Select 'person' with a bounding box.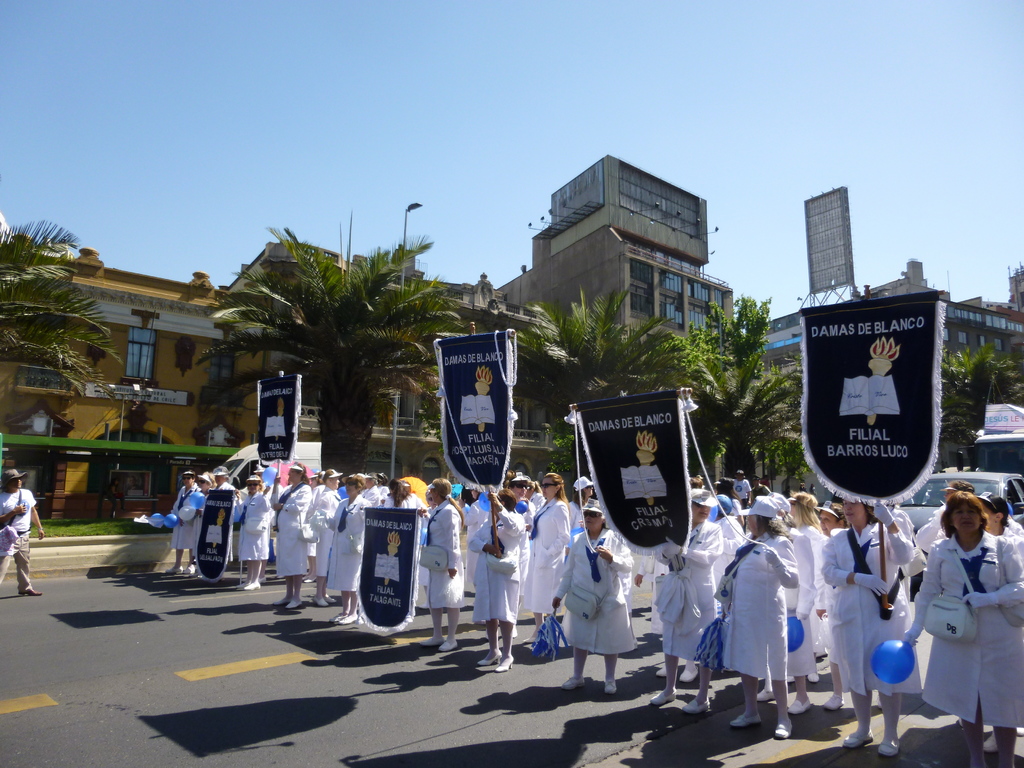
pyautogui.locateOnScreen(378, 477, 420, 630).
